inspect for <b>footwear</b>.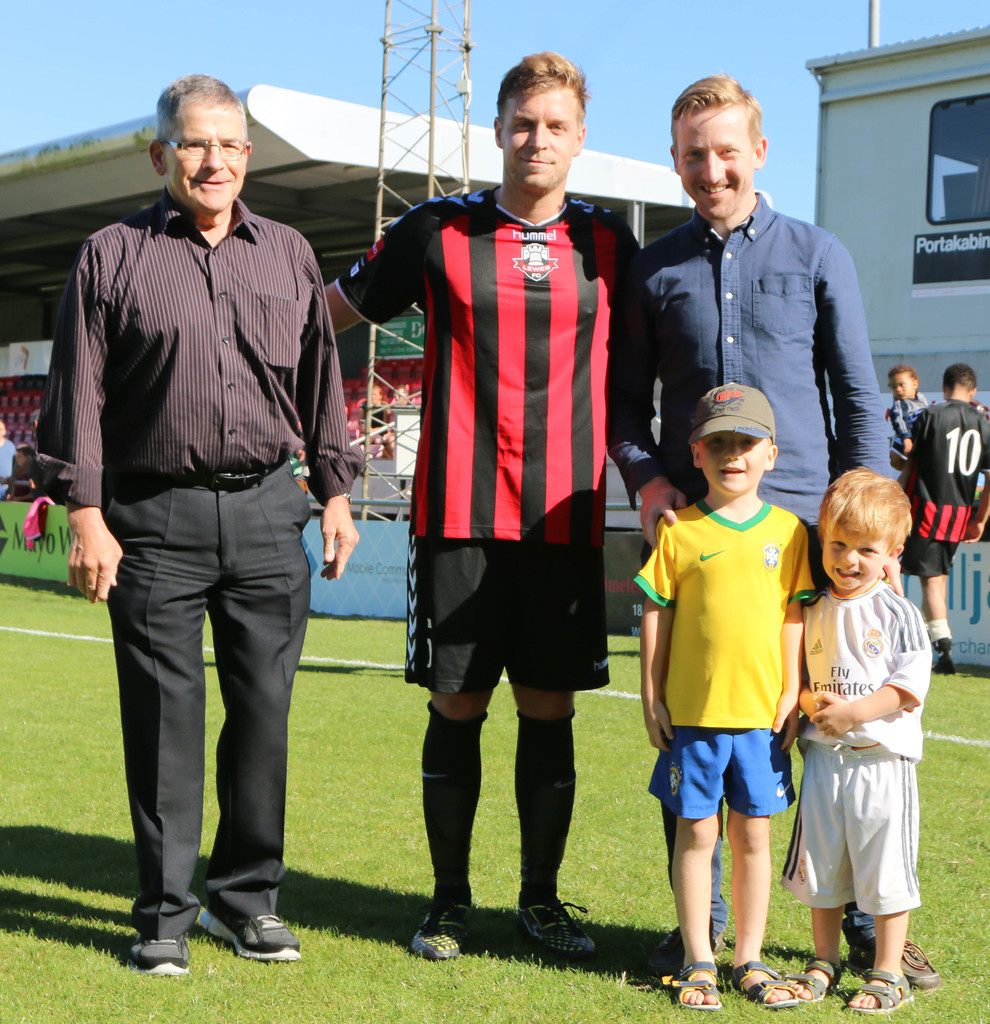
Inspection: box(927, 624, 951, 673).
